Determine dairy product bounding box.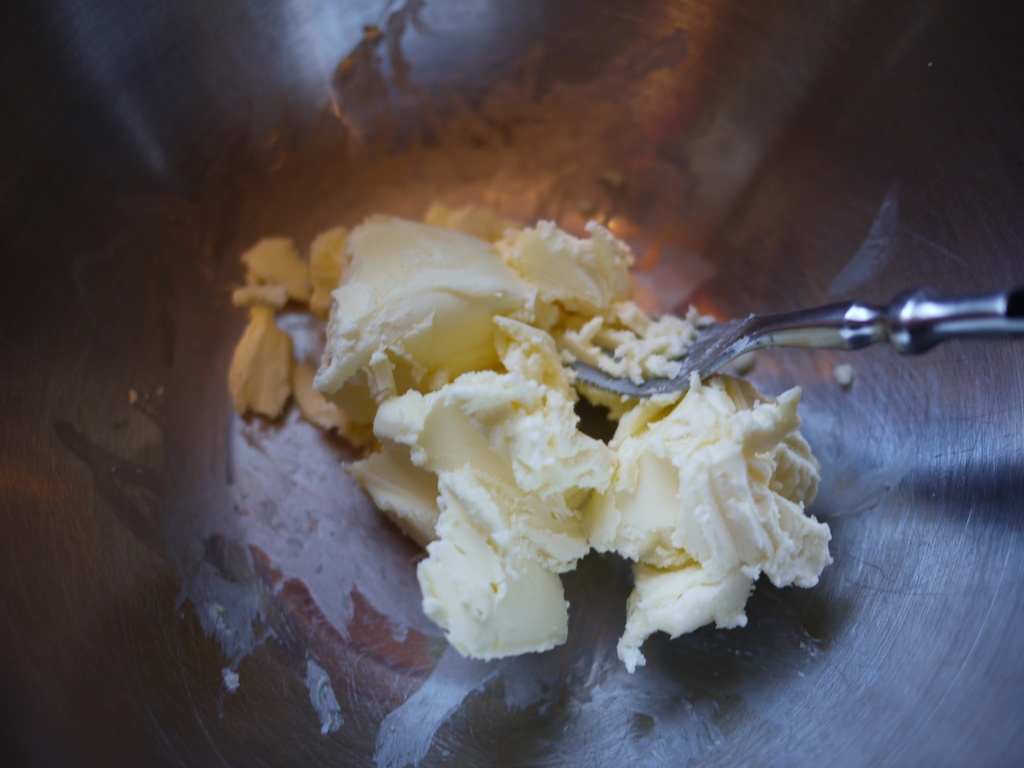
Determined: box(246, 258, 877, 669).
